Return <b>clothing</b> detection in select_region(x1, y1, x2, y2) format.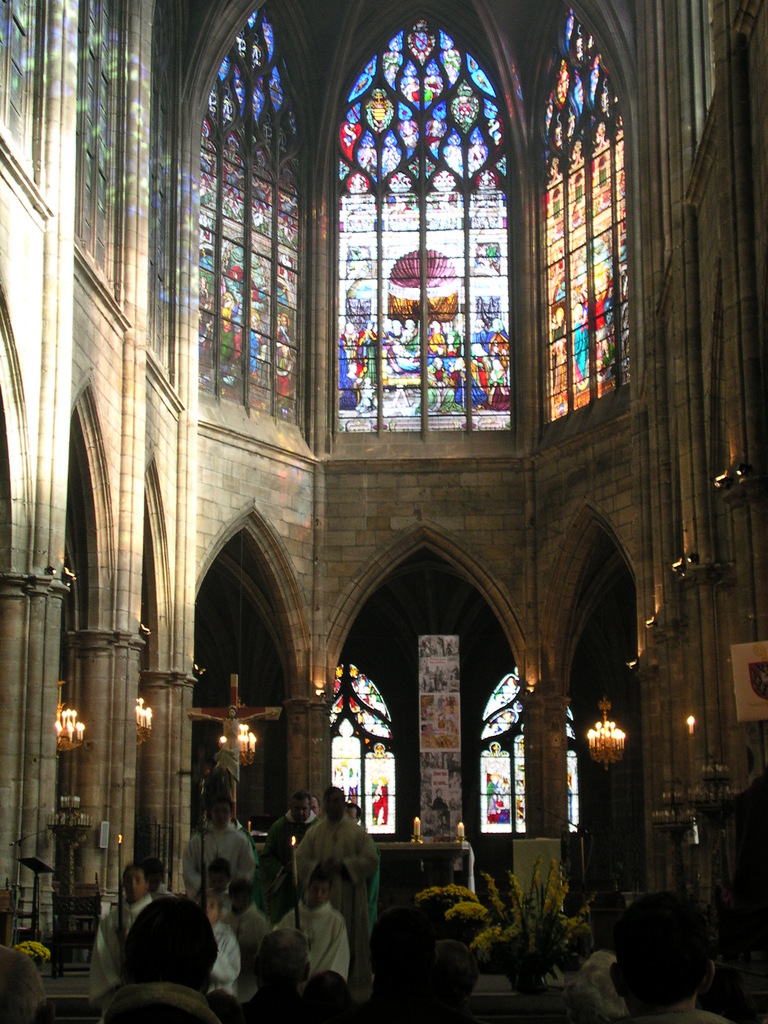
select_region(179, 820, 259, 911).
